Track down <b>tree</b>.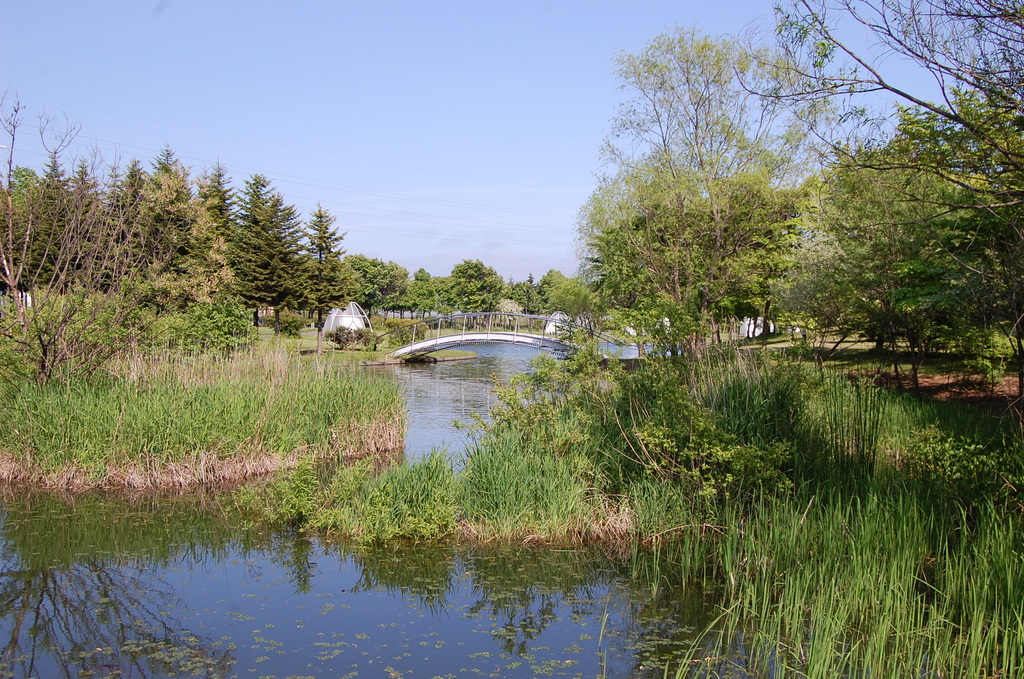
Tracked to {"x1": 4, "y1": 140, "x2": 203, "y2": 388}.
